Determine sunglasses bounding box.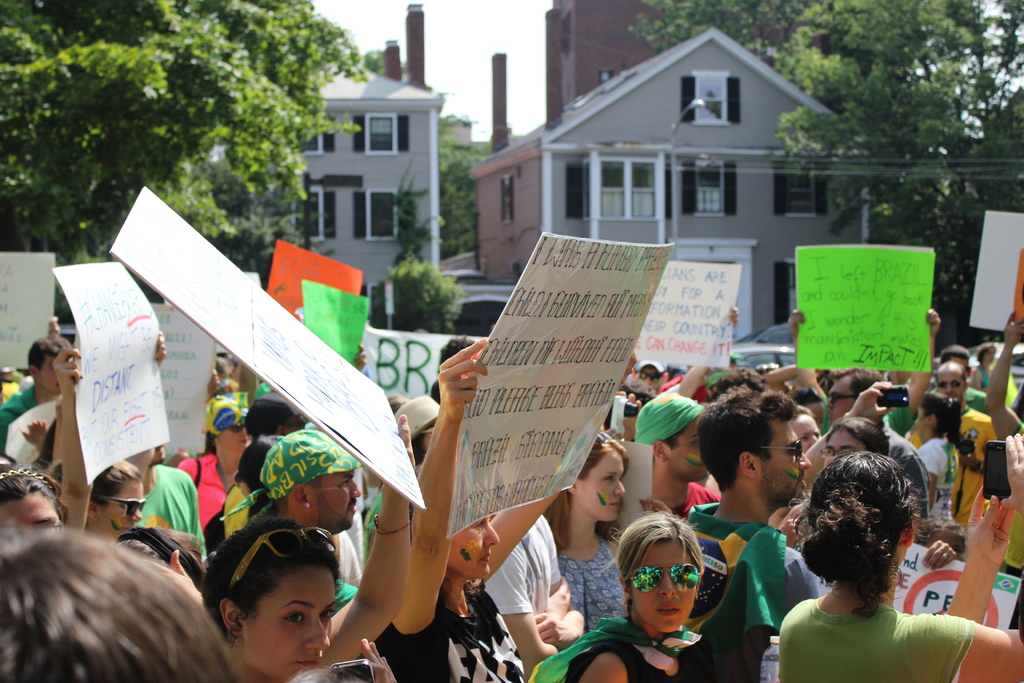
Determined: <bbox>629, 563, 703, 593</bbox>.
